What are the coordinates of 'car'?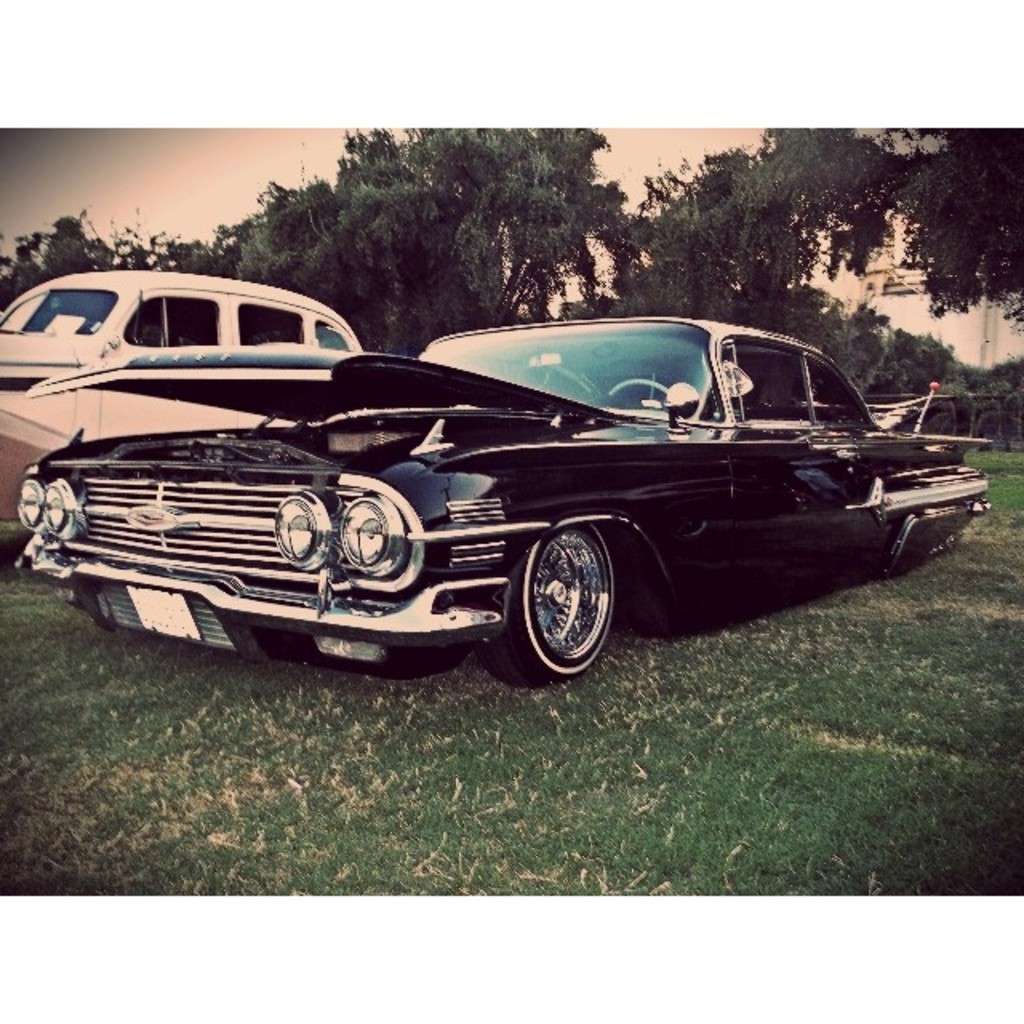
<region>0, 267, 357, 531</region>.
